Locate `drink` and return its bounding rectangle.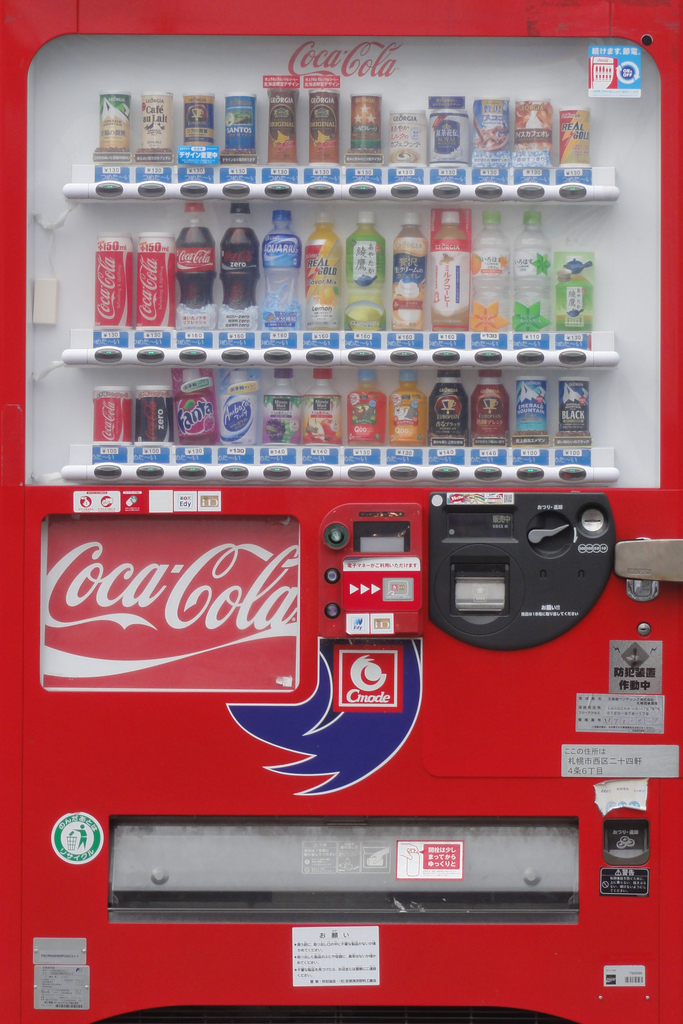
<box>432,212,469,328</box>.
